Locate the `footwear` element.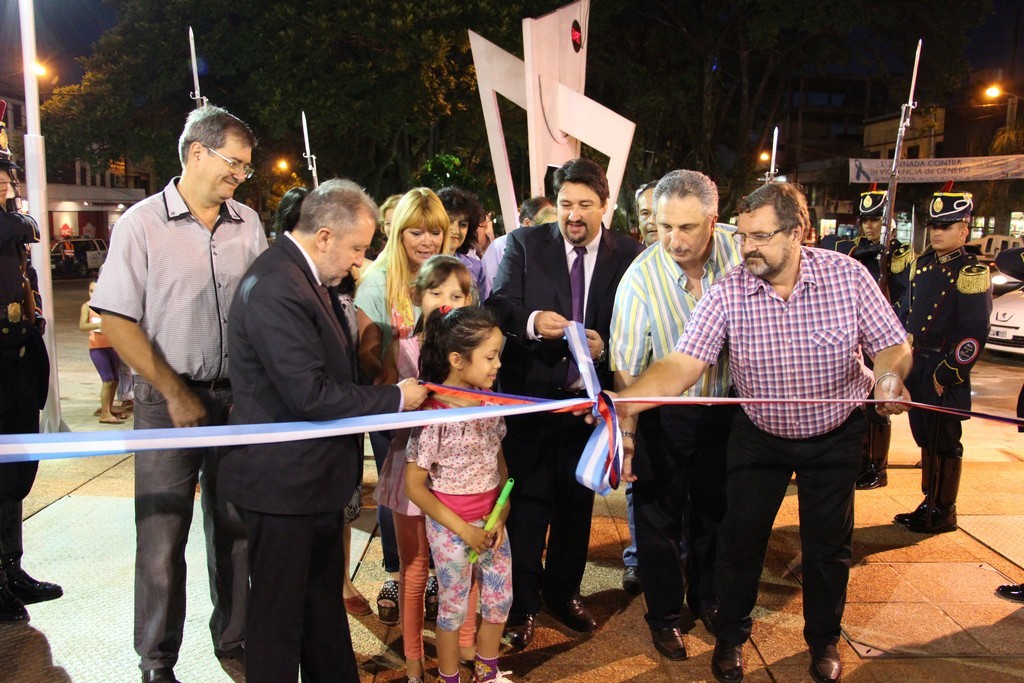
Element bbox: box=[889, 497, 929, 522].
